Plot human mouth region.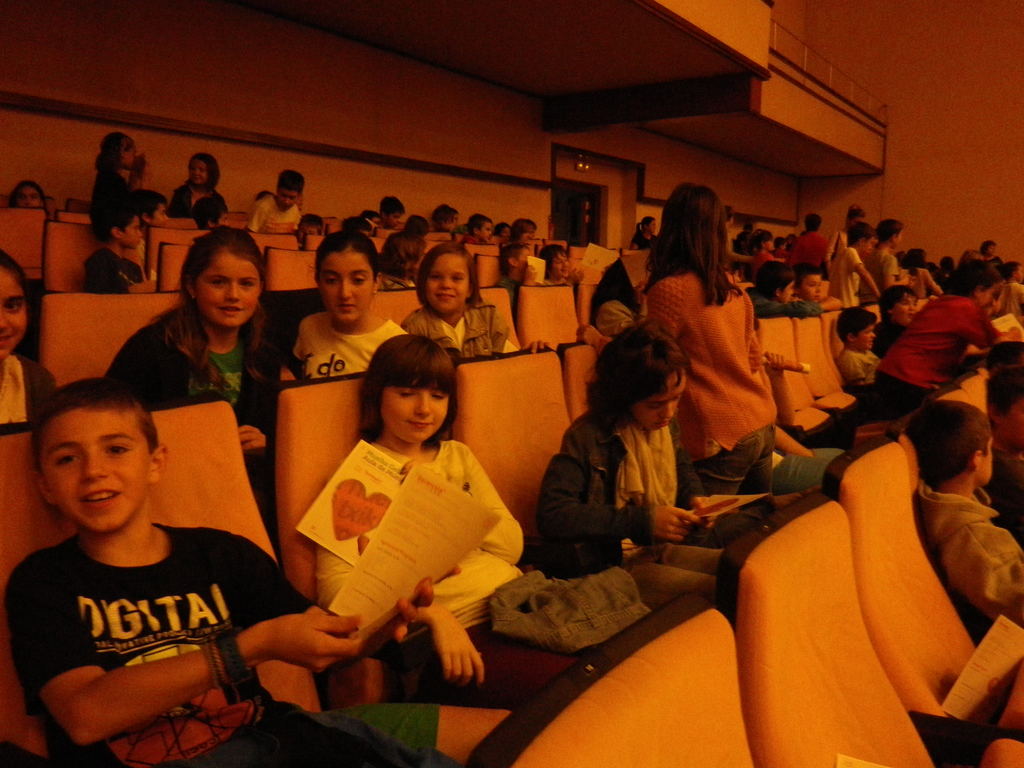
Plotted at 0, 333, 11, 344.
